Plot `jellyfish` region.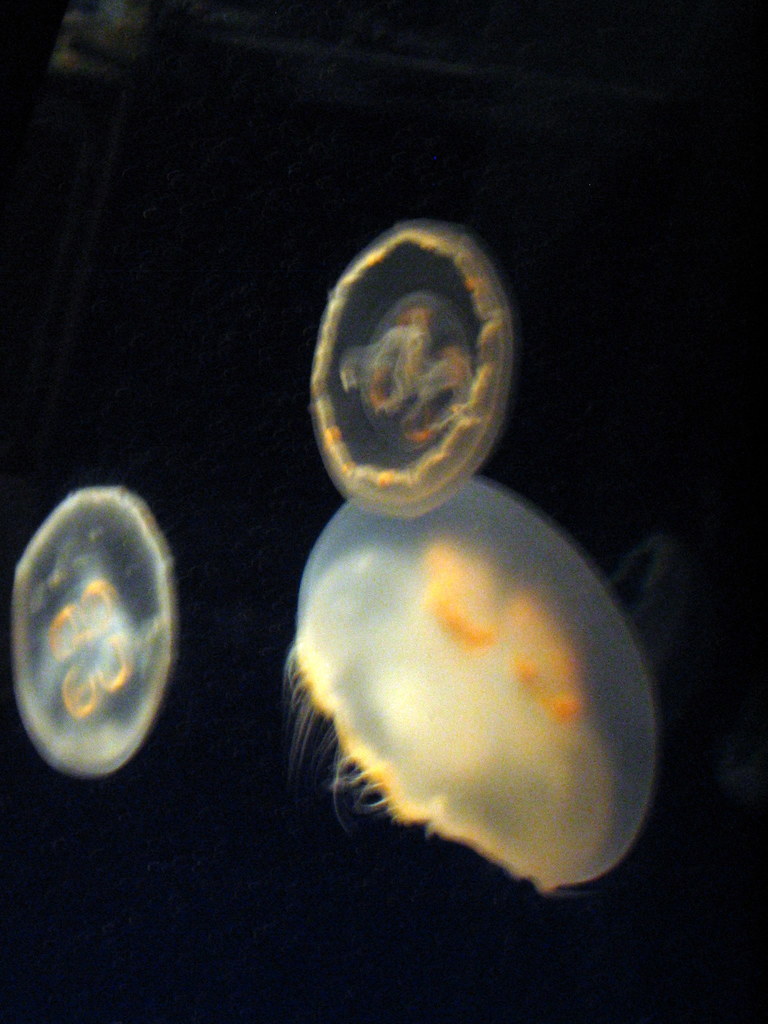
Plotted at detection(13, 475, 188, 778).
